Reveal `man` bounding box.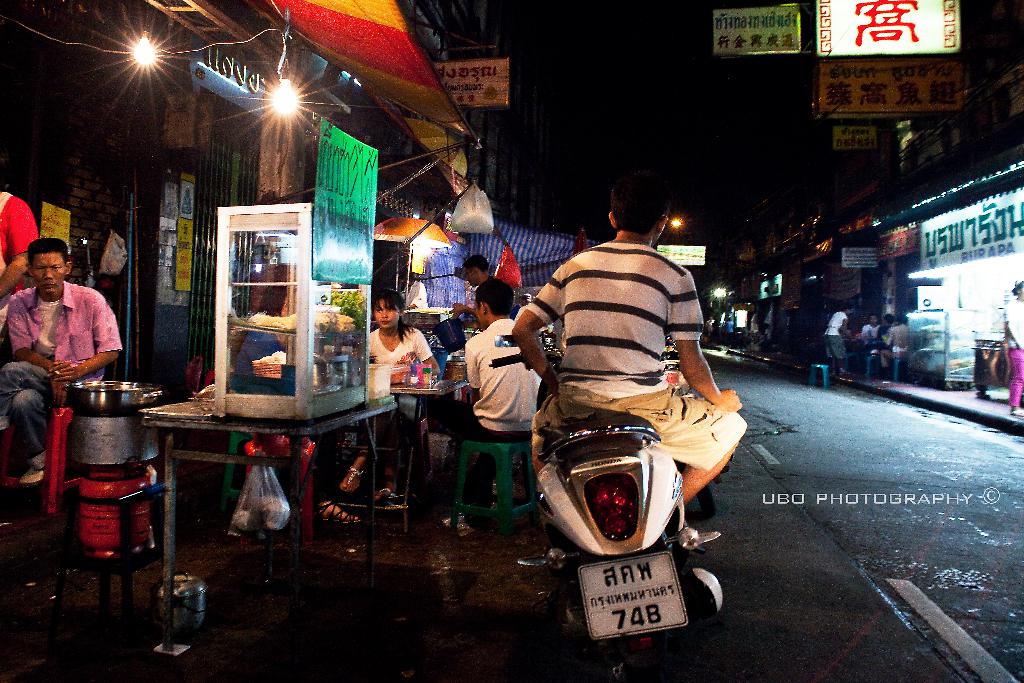
Revealed: detection(509, 181, 744, 600).
